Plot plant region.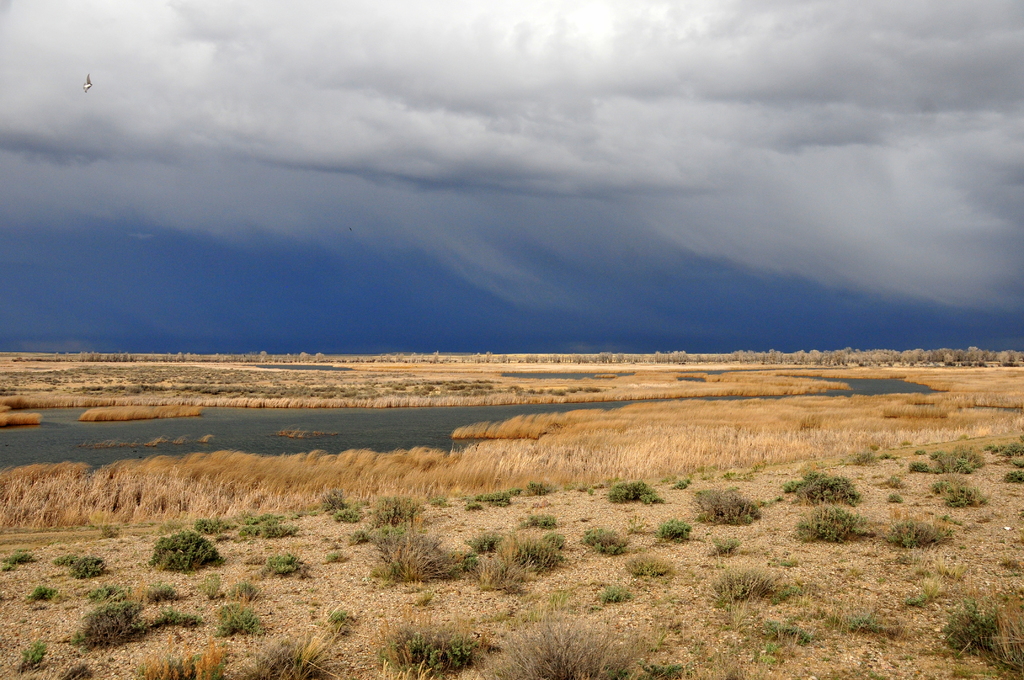
Plotted at [left=918, top=441, right=981, bottom=476].
